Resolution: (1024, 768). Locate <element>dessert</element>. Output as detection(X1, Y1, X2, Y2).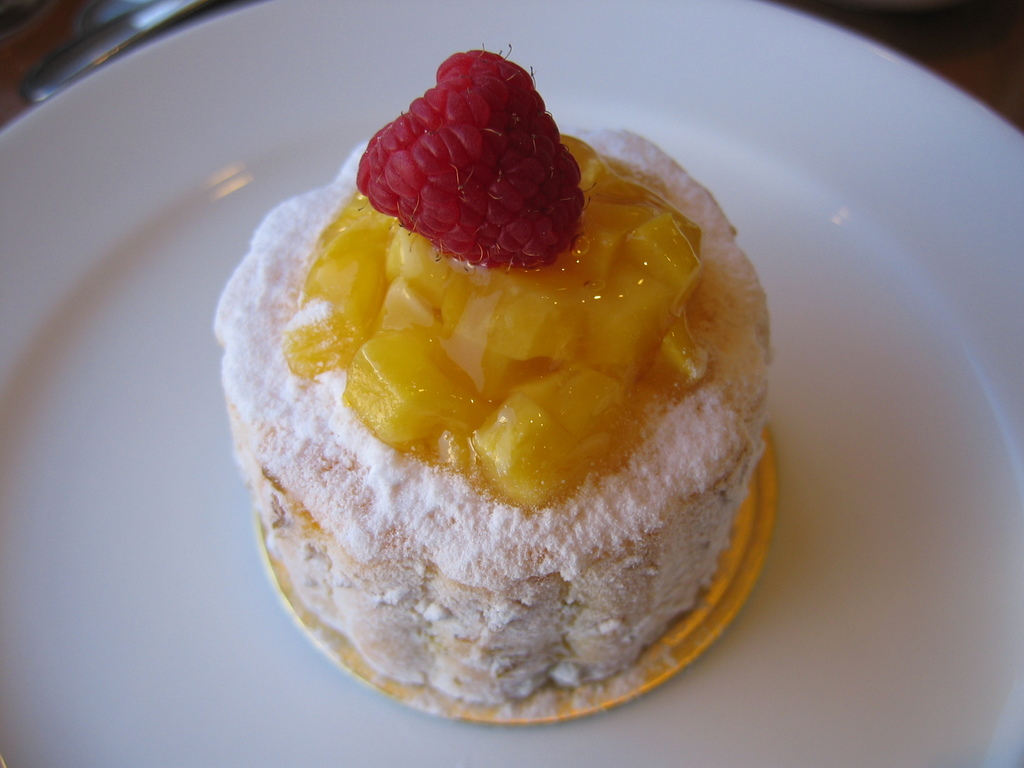
detection(236, 67, 761, 714).
